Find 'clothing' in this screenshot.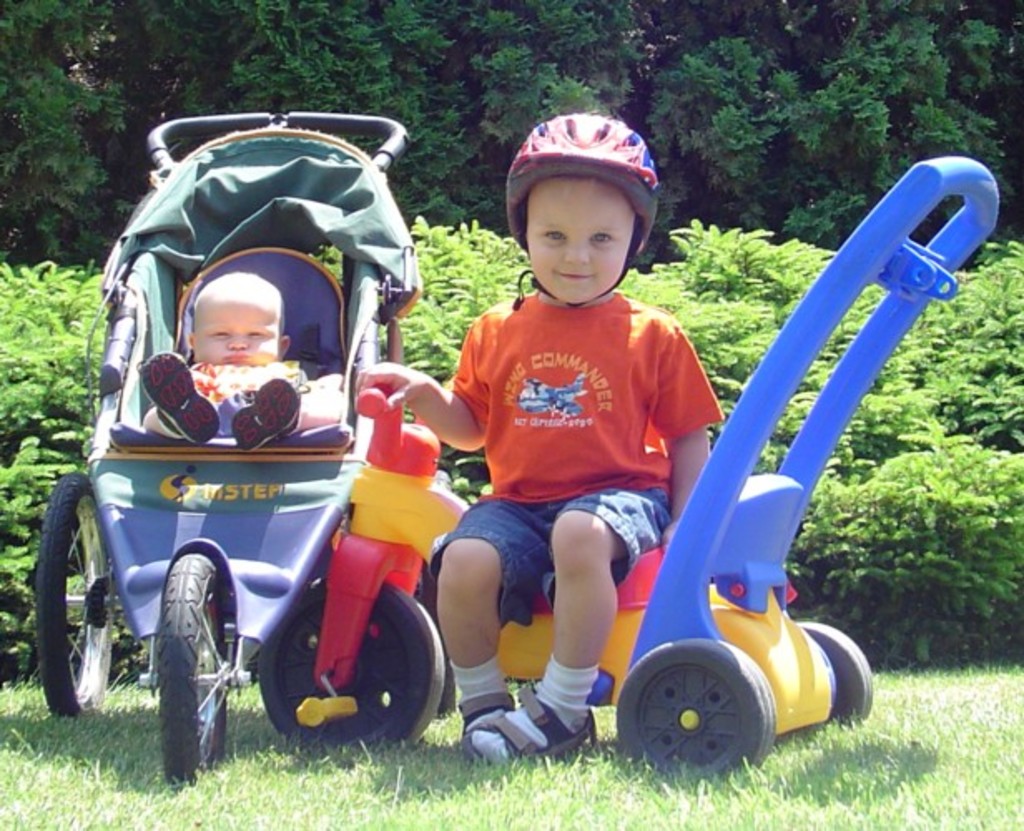
The bounding box for 'clothing' is [450, 246, 698, 637].
